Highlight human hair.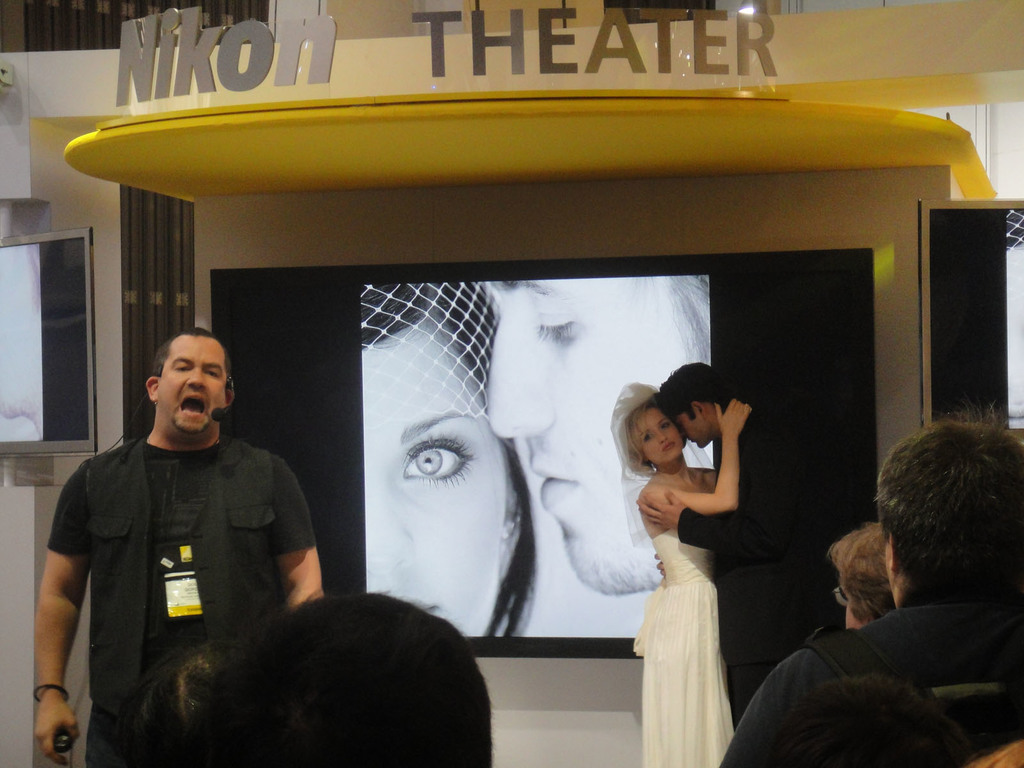
Highlighted region: box(662, 359, 740, 426).
